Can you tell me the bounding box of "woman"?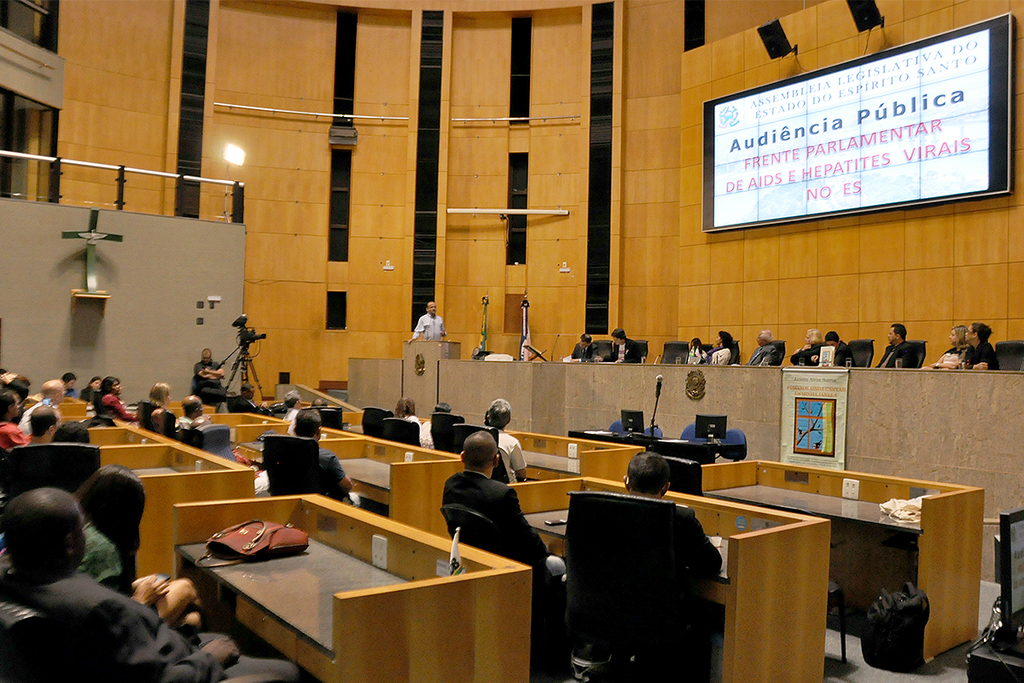
<bbox>80, 376, 101, 405</bbox>.
